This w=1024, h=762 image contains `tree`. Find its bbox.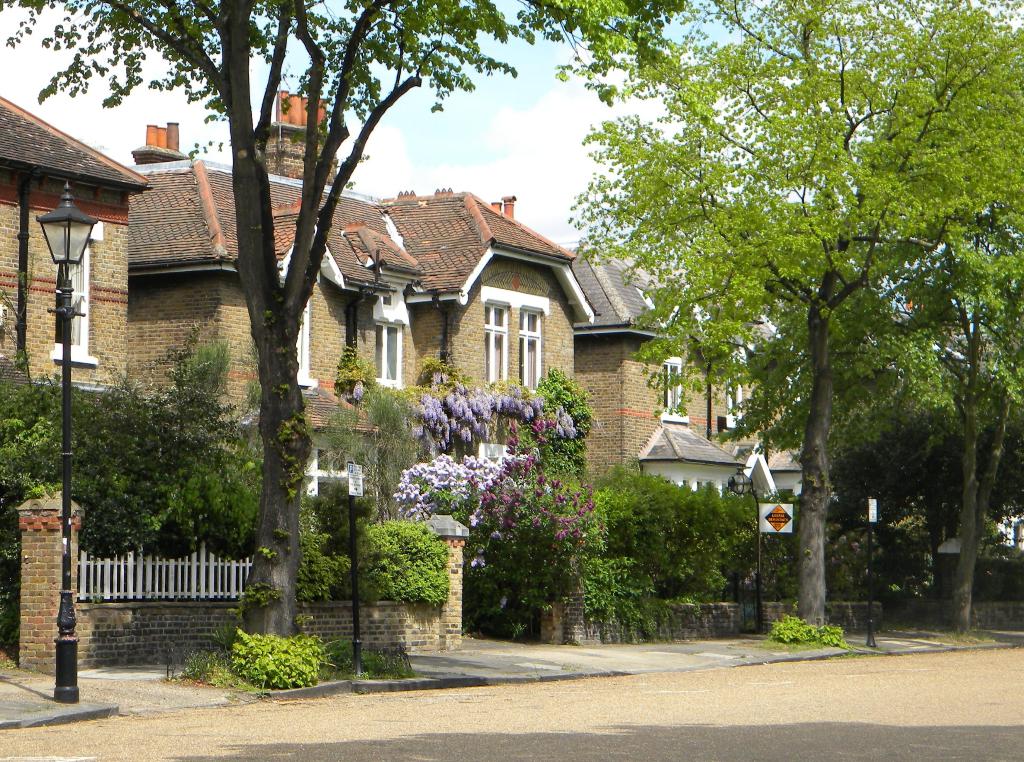
box(0, 0, 687, 640).
